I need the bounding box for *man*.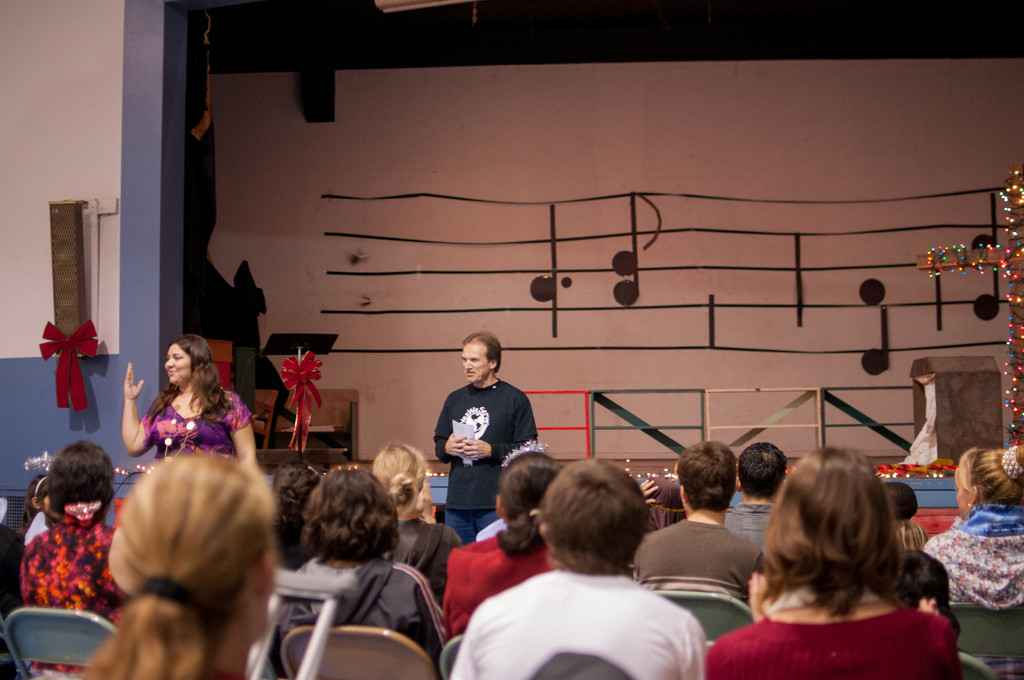
Here it is: rect(447, 454, 707, 679).
